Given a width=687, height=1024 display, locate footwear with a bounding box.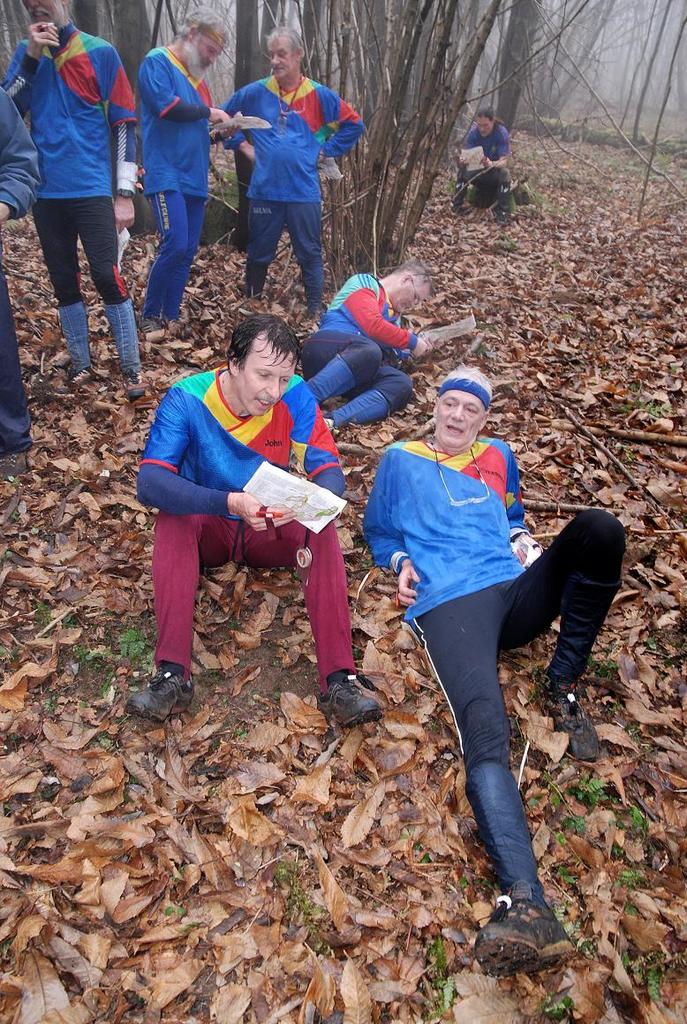
Located: pyautogui.locateOnScreen(529, 660, 607, 763).
